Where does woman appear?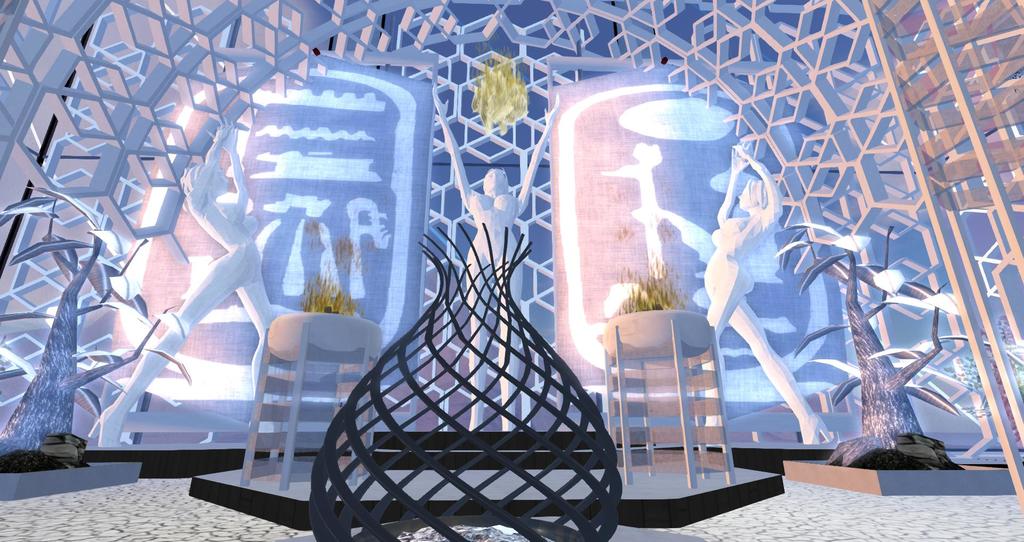
Appears at bbox=(700, 147, 829, 448).
